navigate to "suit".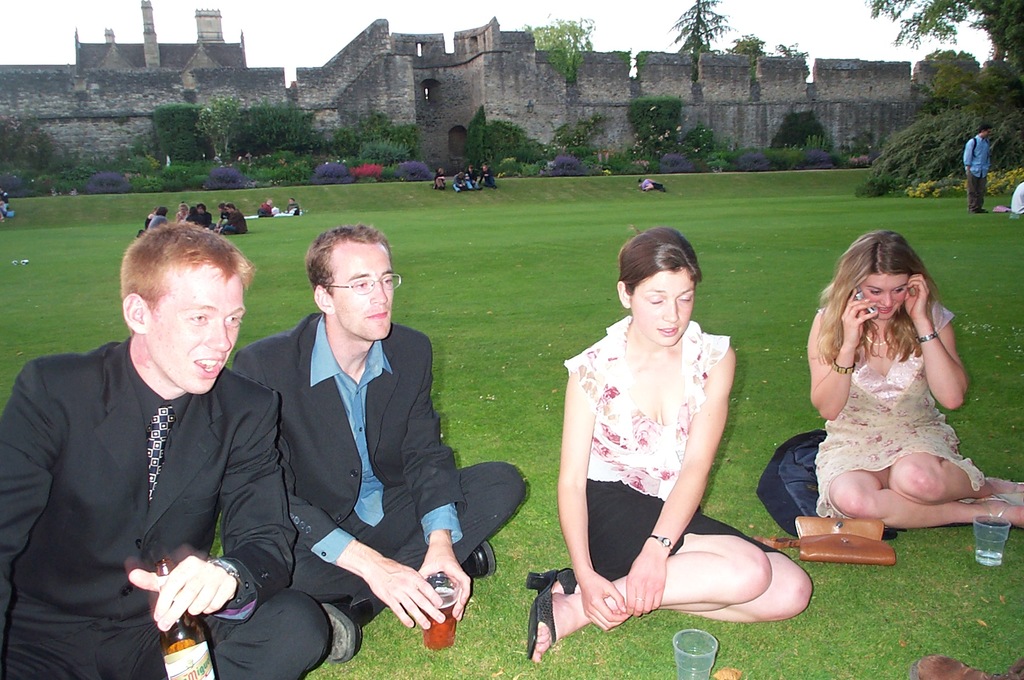
Navigation target: locate(14, 266, 301, 674).
